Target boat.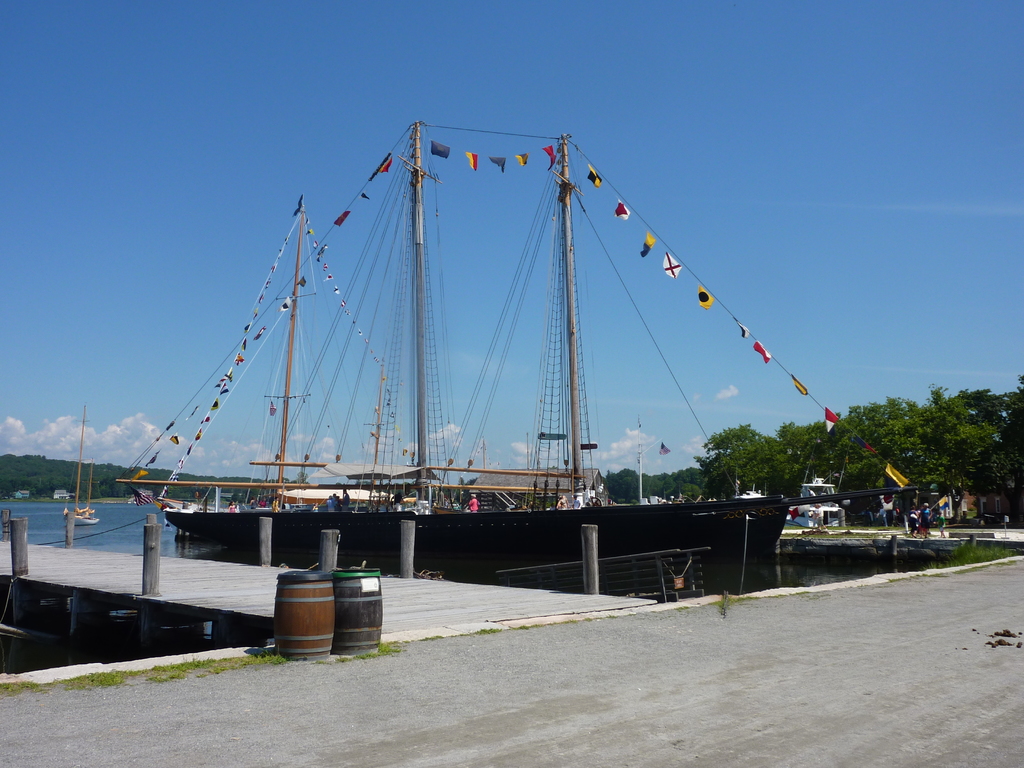
Target region: 627/443/655/507.
